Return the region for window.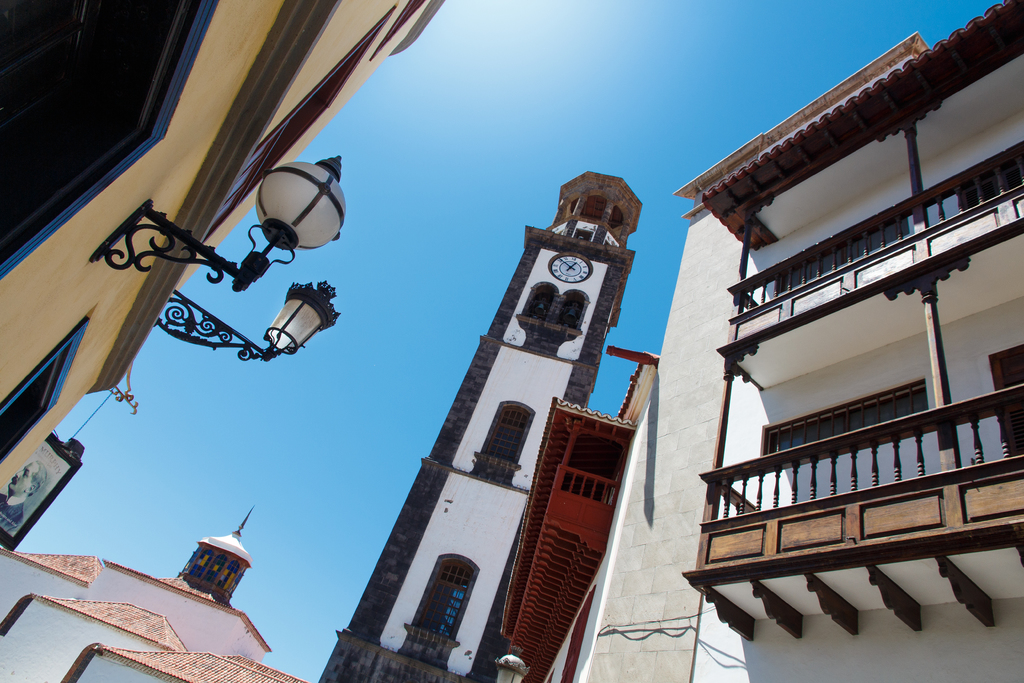
x1=775, y1=135, x2=1023, y2=299.
